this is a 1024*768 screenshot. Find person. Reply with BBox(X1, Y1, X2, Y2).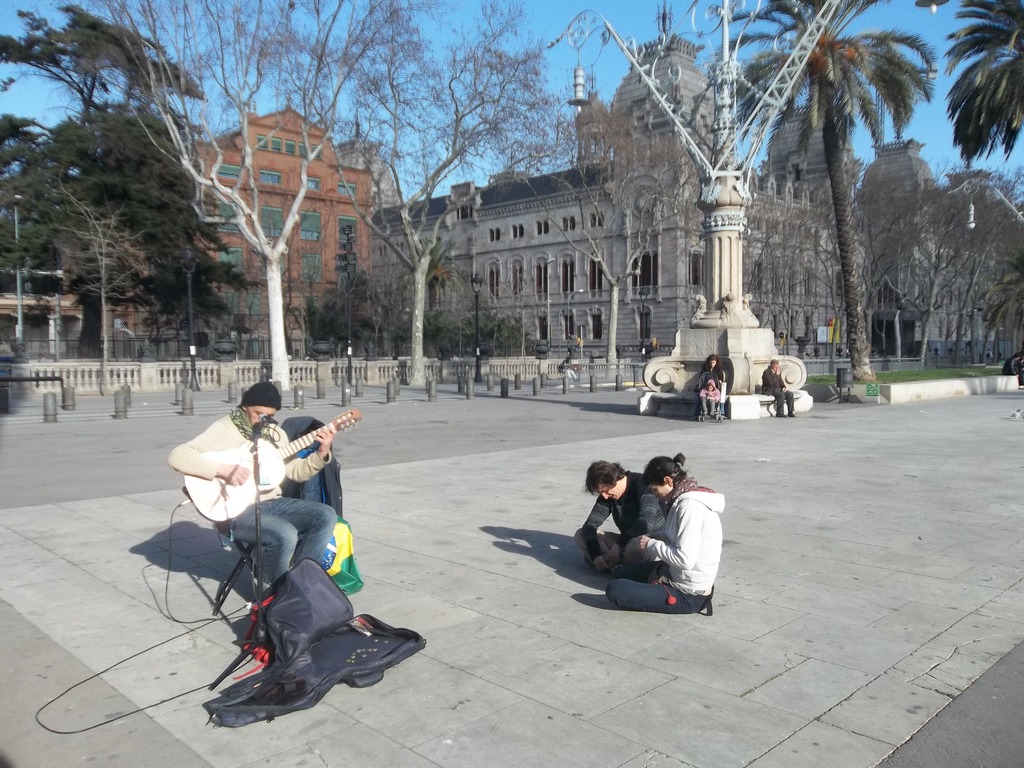
BBox(987, 348, 993, 363).
